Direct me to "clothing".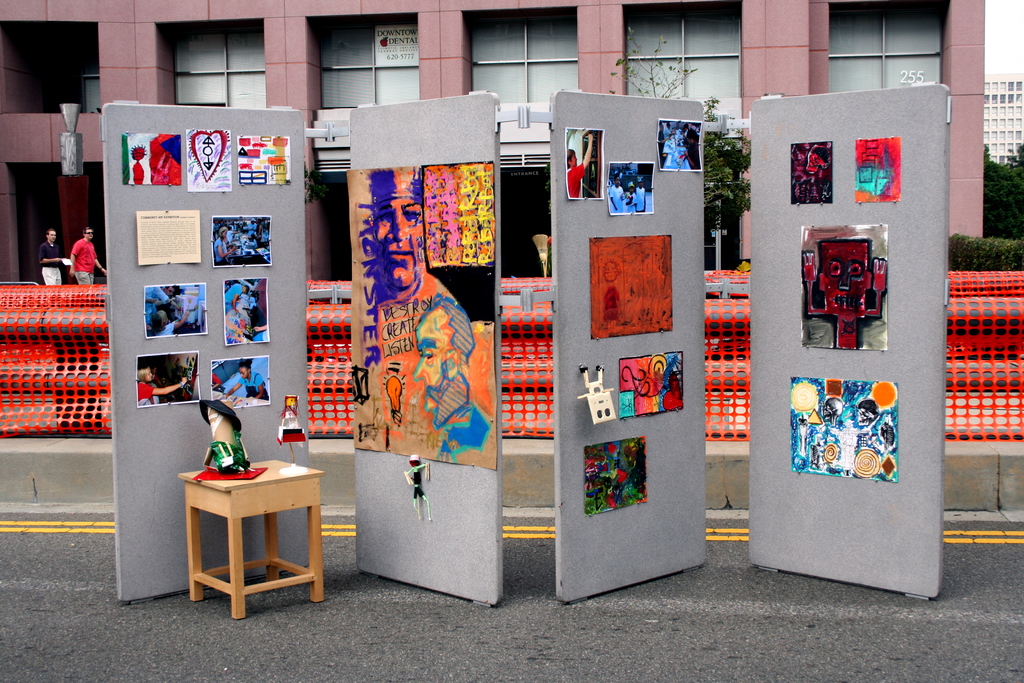
Direction: (424, 374, 493, 454).
